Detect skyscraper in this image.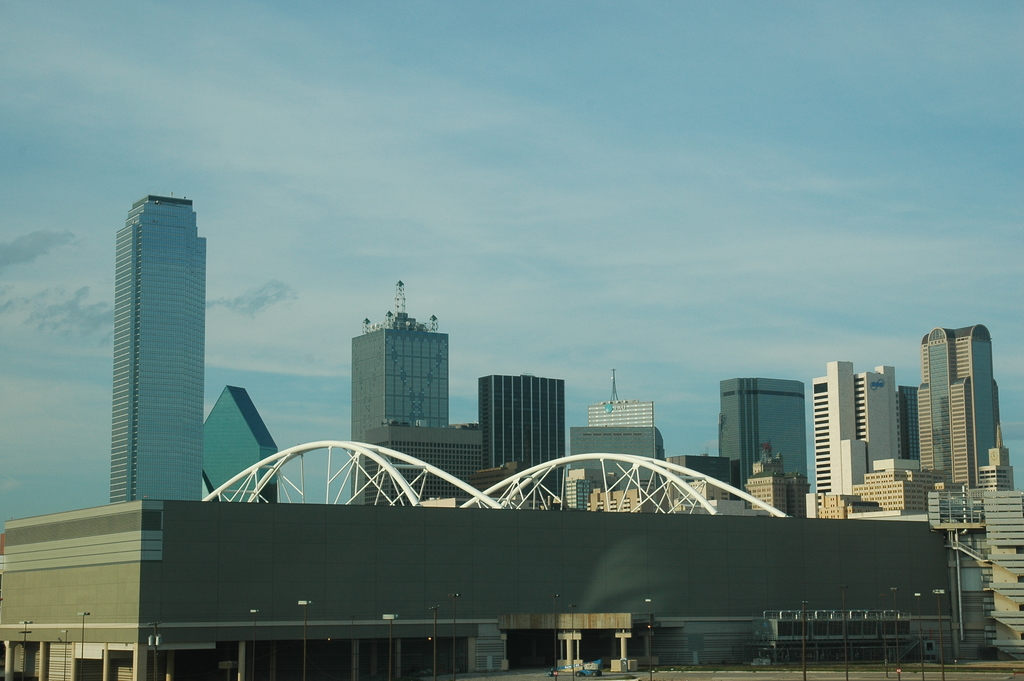
Detection: left=78, top=179, right=227, bottom=537.
